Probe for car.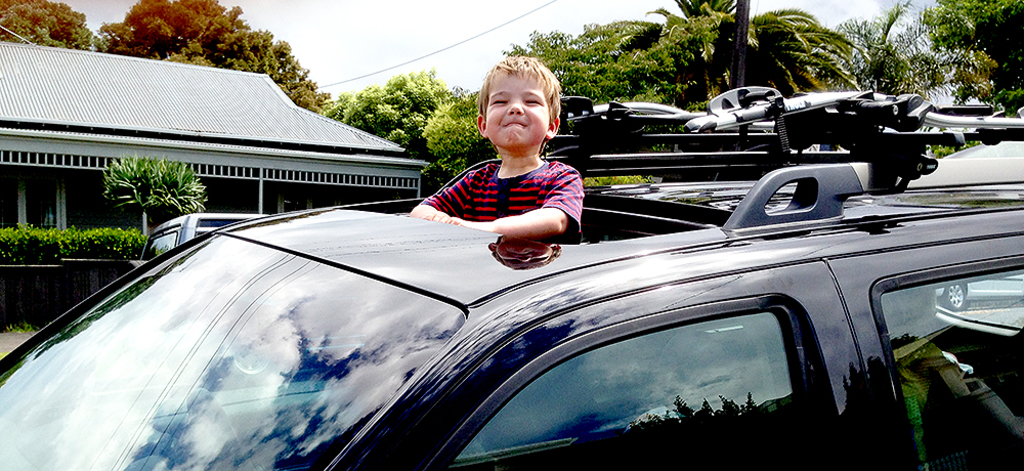
Probe result: [left=47, top=145, right=941, bottom=470].
